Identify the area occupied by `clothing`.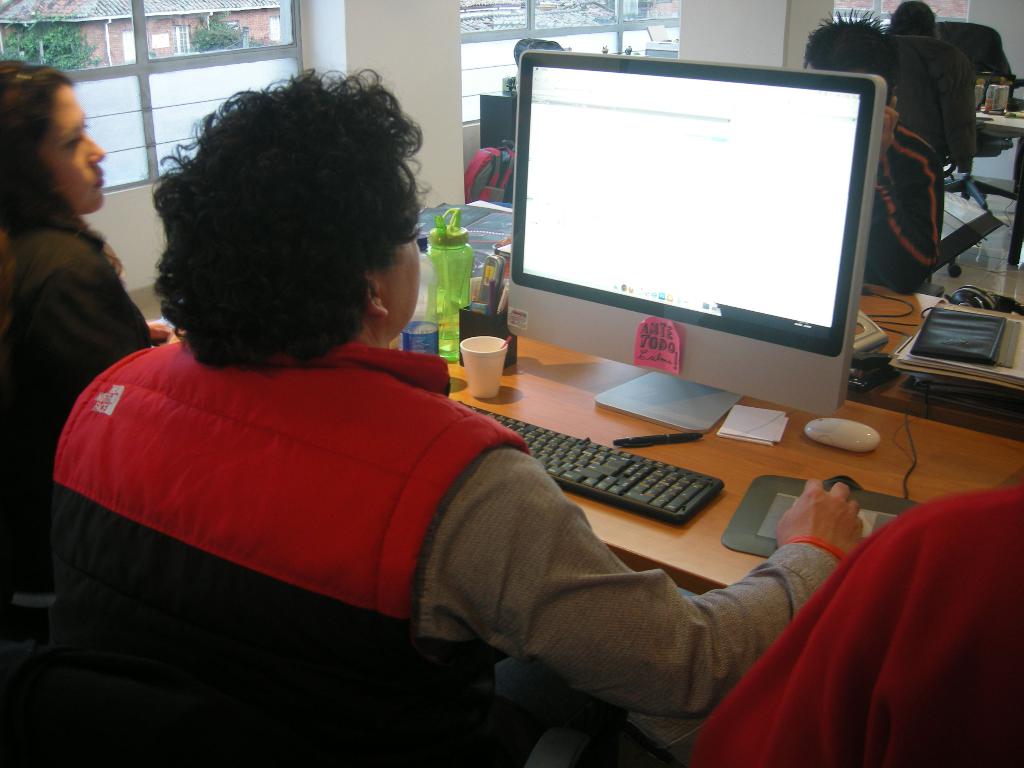
Area: 0 212 154 438.
